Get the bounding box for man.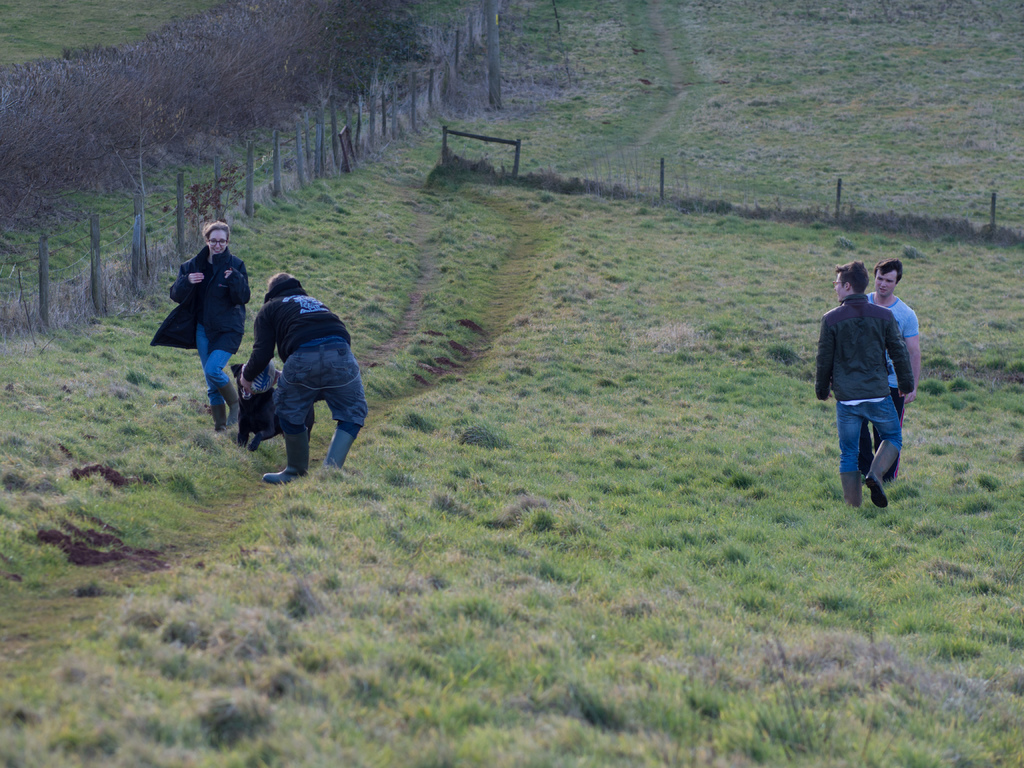
locate(816, 254, 920, 512).
